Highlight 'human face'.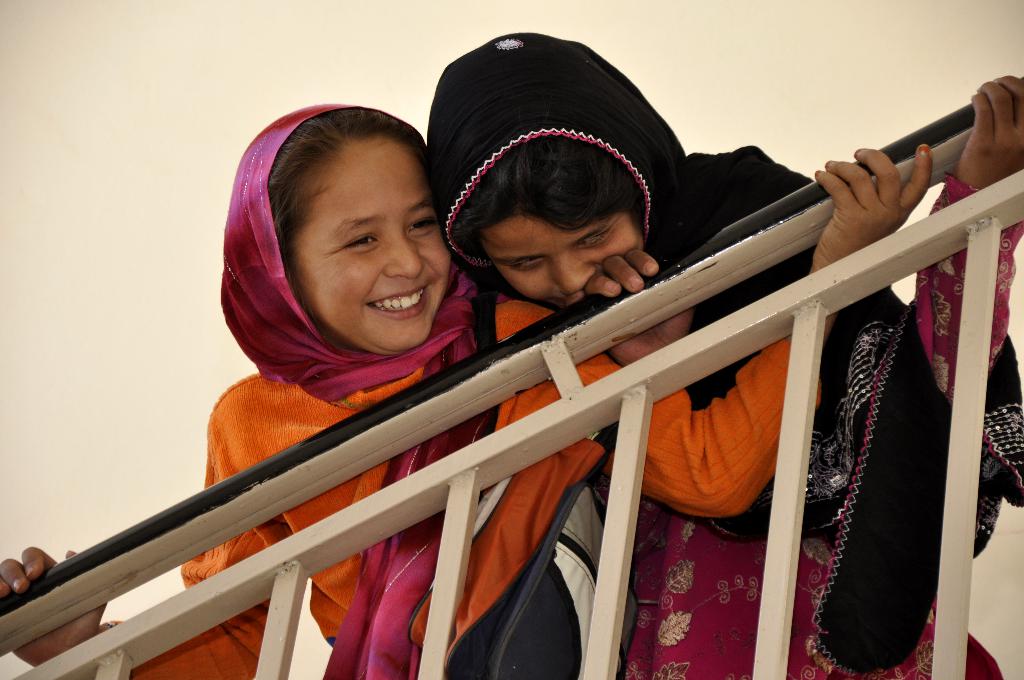
Highlighted region: l=289, t=141, r=450, b=352.
